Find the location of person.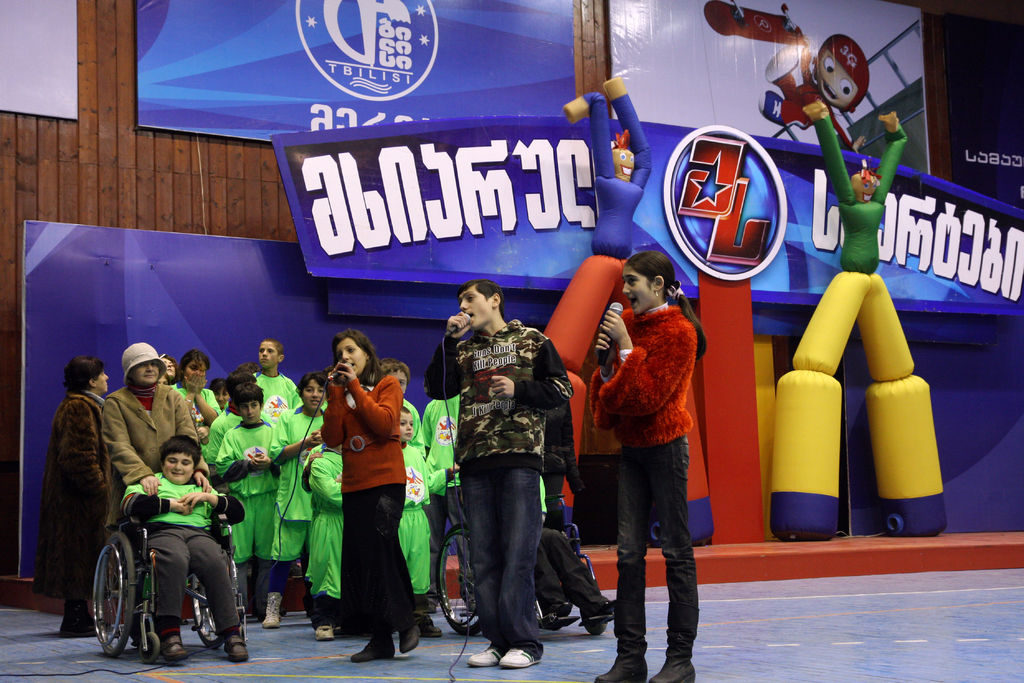
Location: [left=207, top=374, right=275, bottom=625].
